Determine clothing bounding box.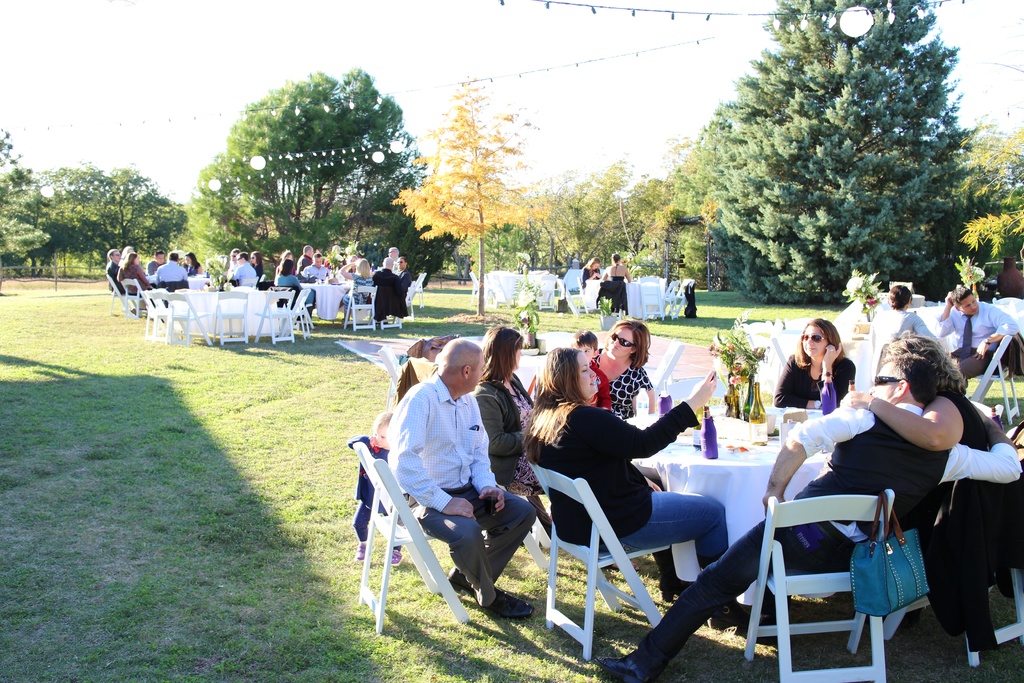
Determined: 526:399:733:572.
